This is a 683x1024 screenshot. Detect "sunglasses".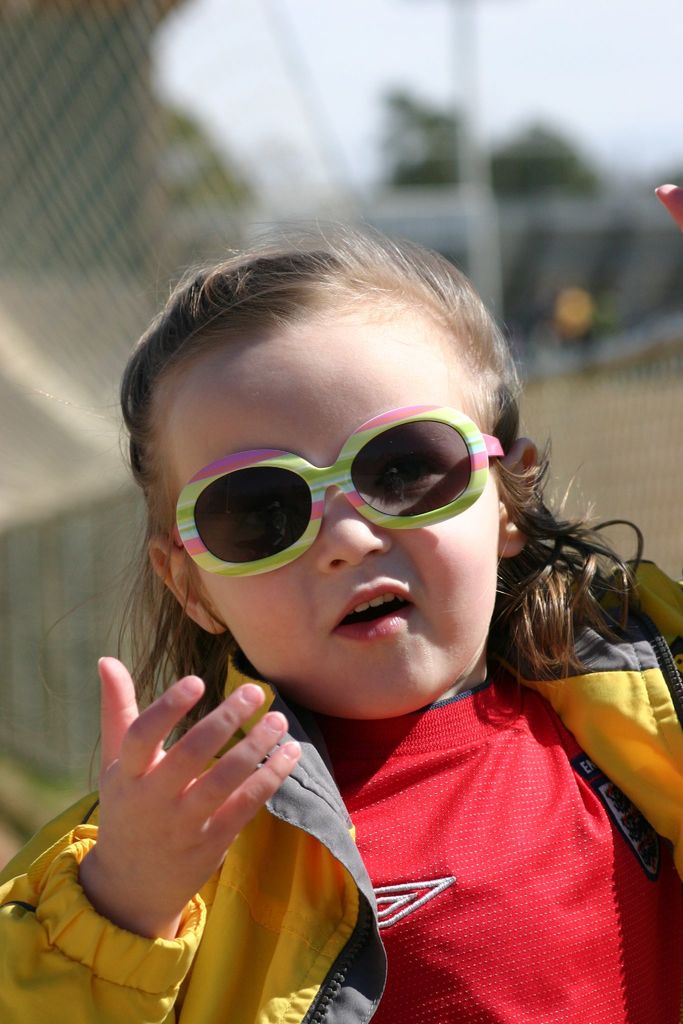
[176,403,507,582].
